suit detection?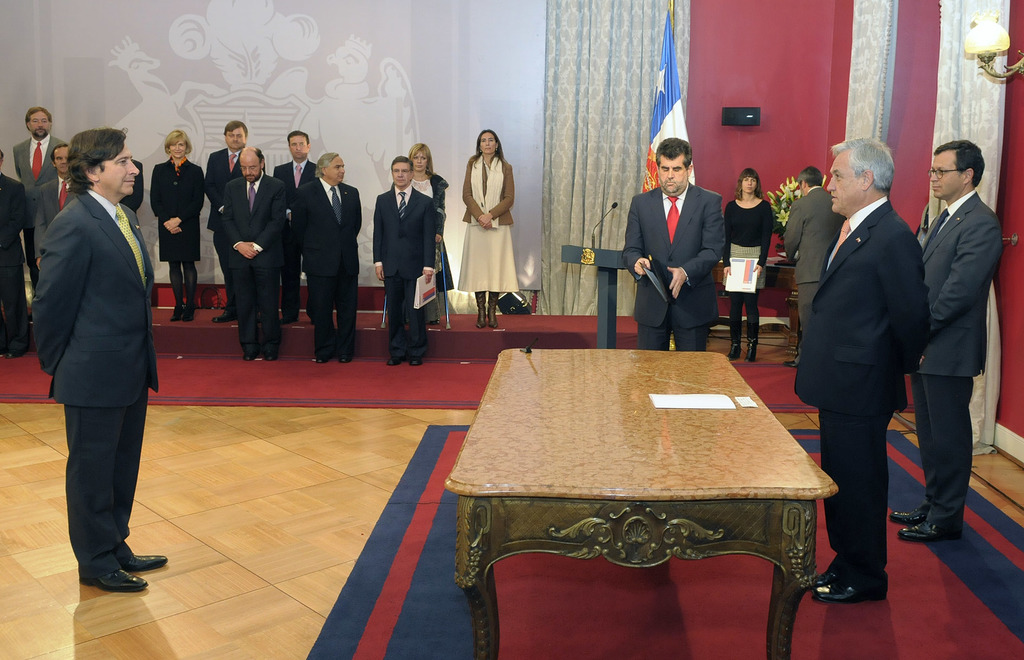
l=271, t=162, r=320, b=316
